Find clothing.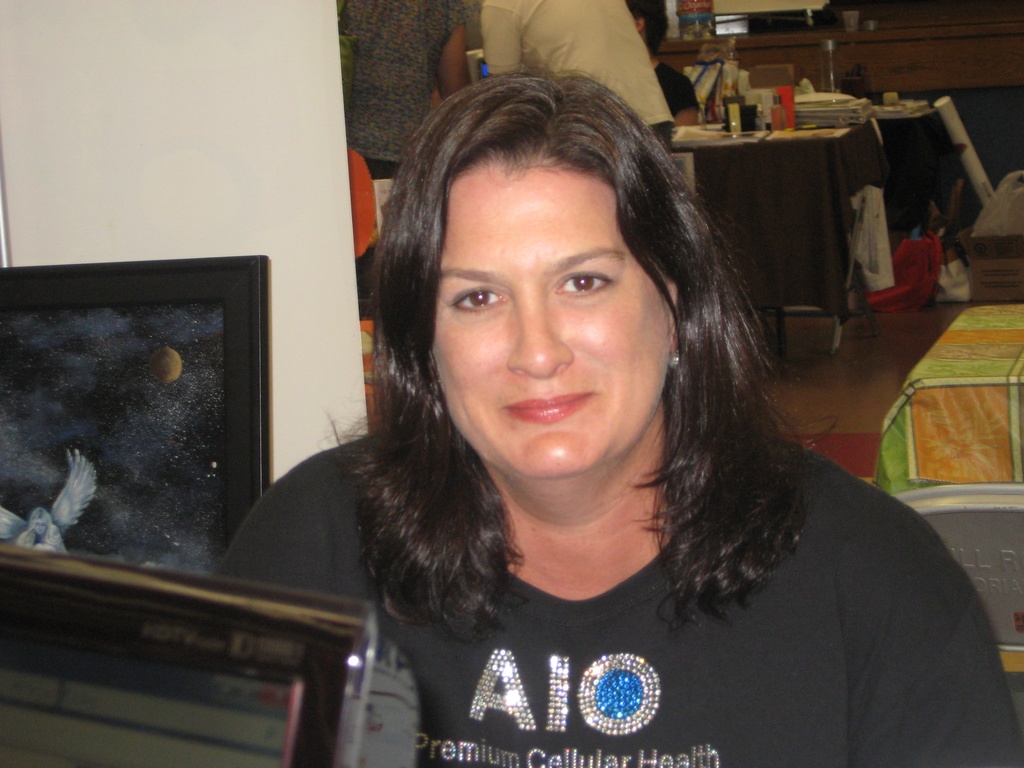
[left=337, top=0, right=464, bottom=179].
